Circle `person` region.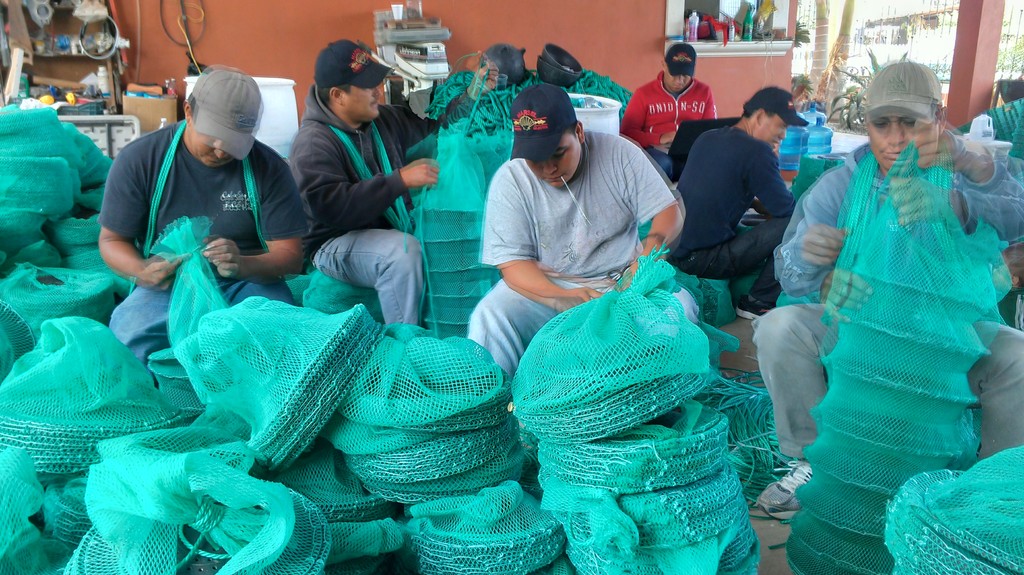
Region: {"x1": 281, "y1": 39, "x2": 500, "y2": 339}.
